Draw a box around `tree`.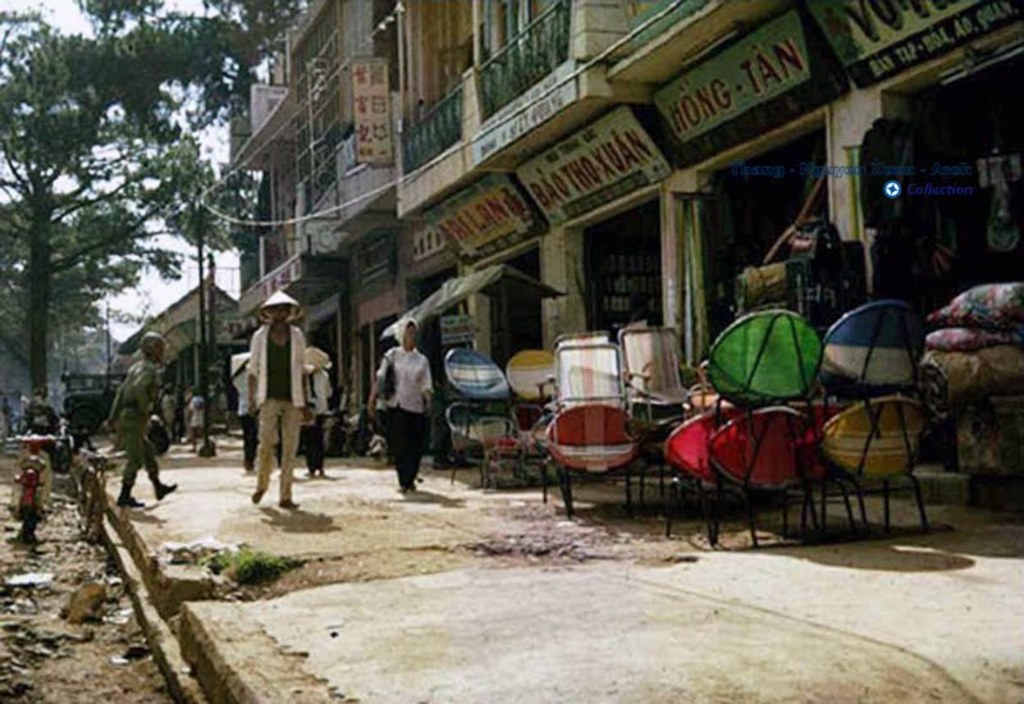
[left=0, top=18, right=196, bottom=404].
